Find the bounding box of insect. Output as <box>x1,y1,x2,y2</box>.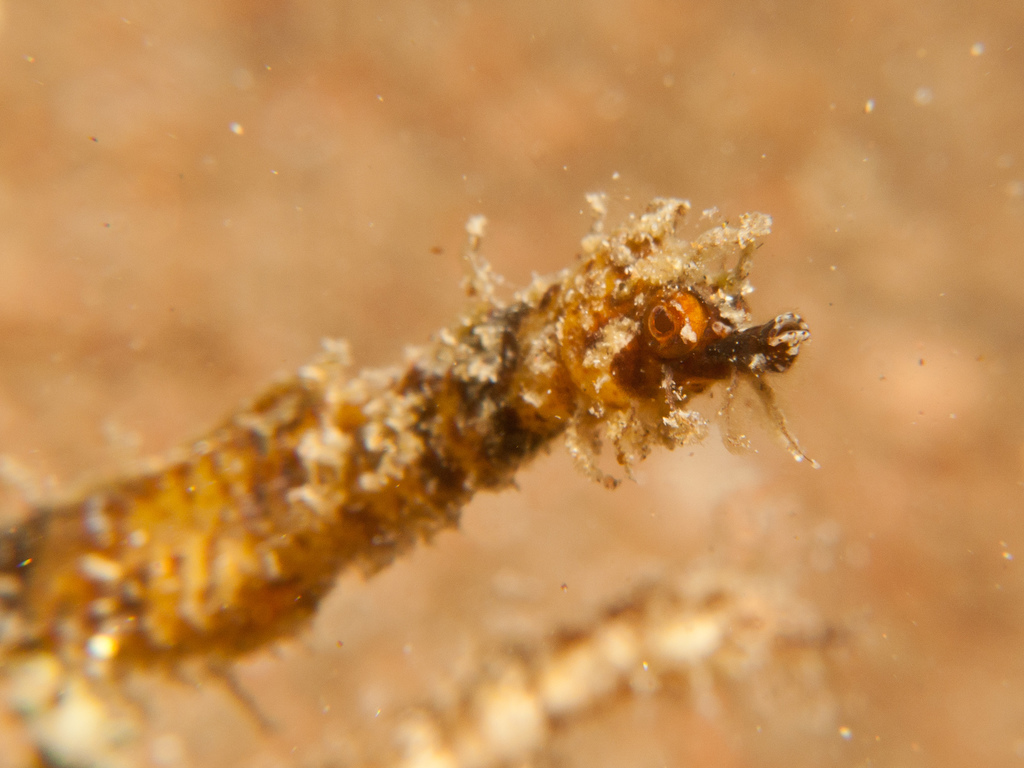
<box>0,211,810,767</box>.
